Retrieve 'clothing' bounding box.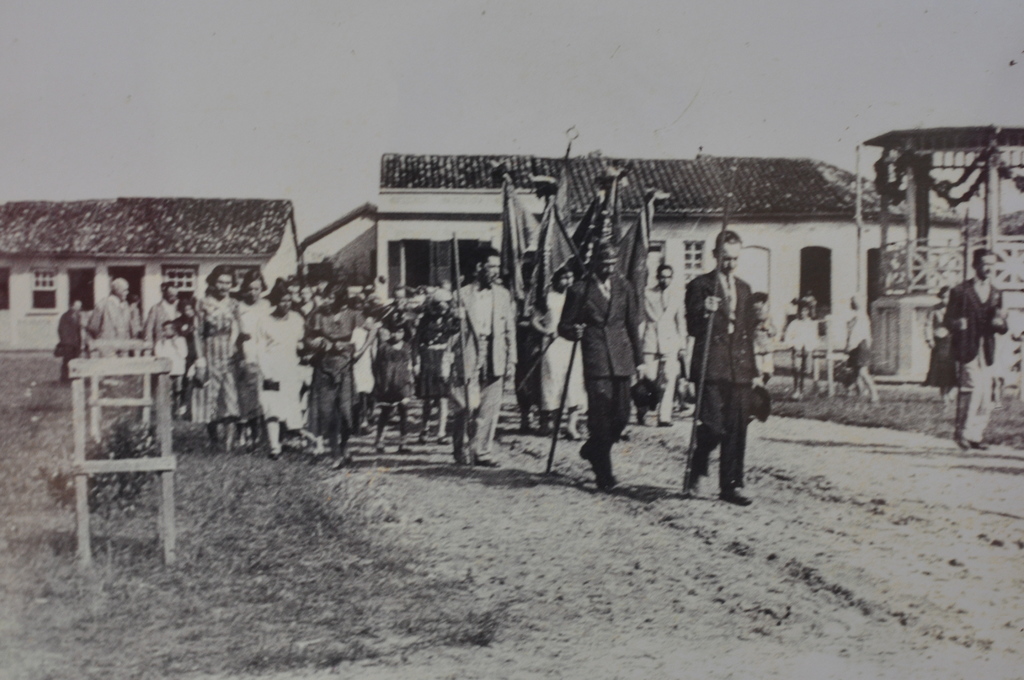
Bounding box: (x1=927, y1=299, x2=961, y2=380).
